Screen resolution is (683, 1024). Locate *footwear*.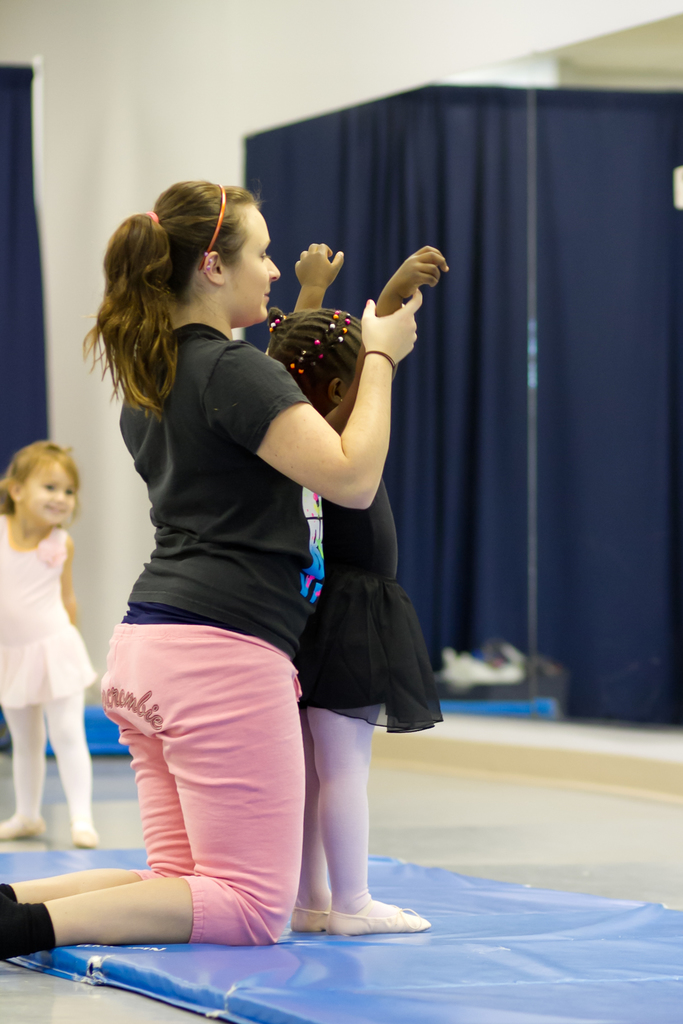
l=74, t=827, r=102, b=850.
